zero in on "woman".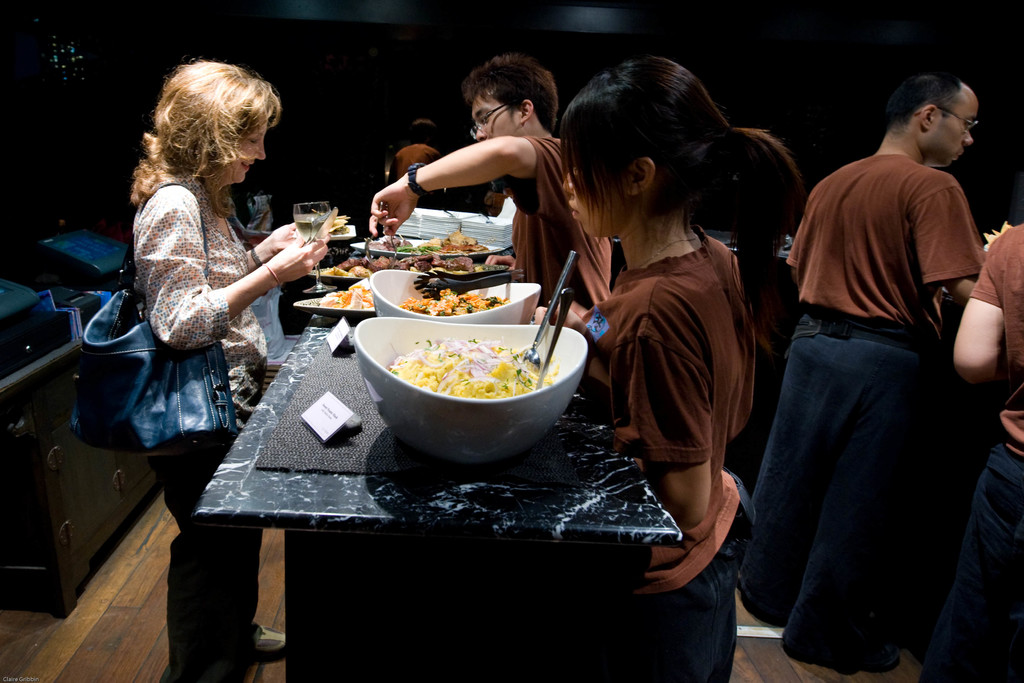
Zeroed in: {"left": 557, "top": 54, "right": 802, "bottom": 682}.
